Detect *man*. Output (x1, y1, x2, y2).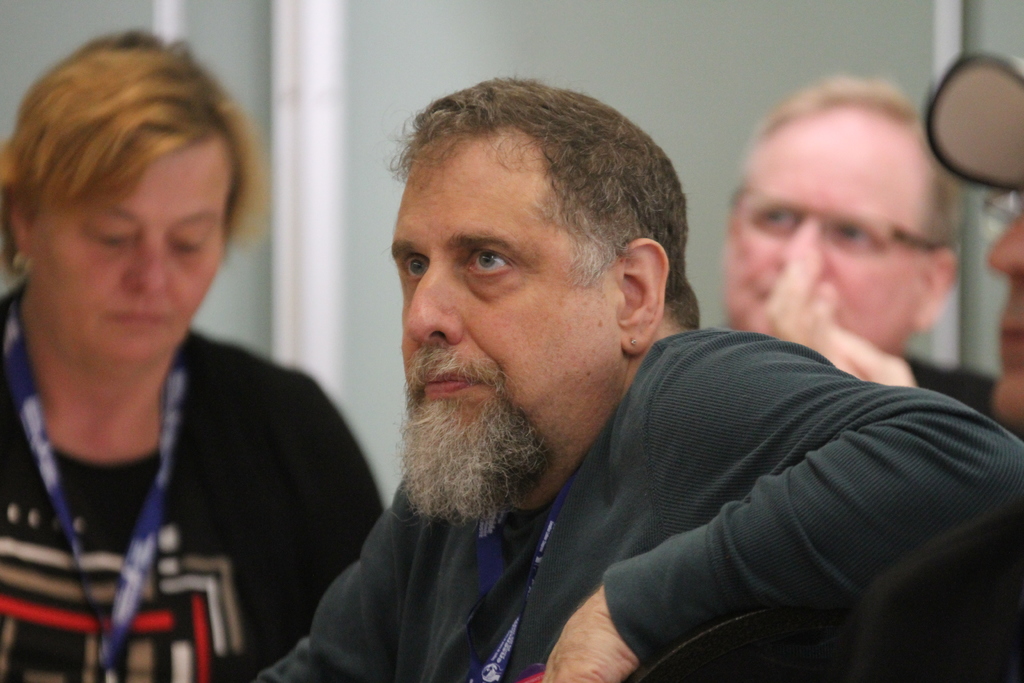
(719, 72, 1000, 421).
